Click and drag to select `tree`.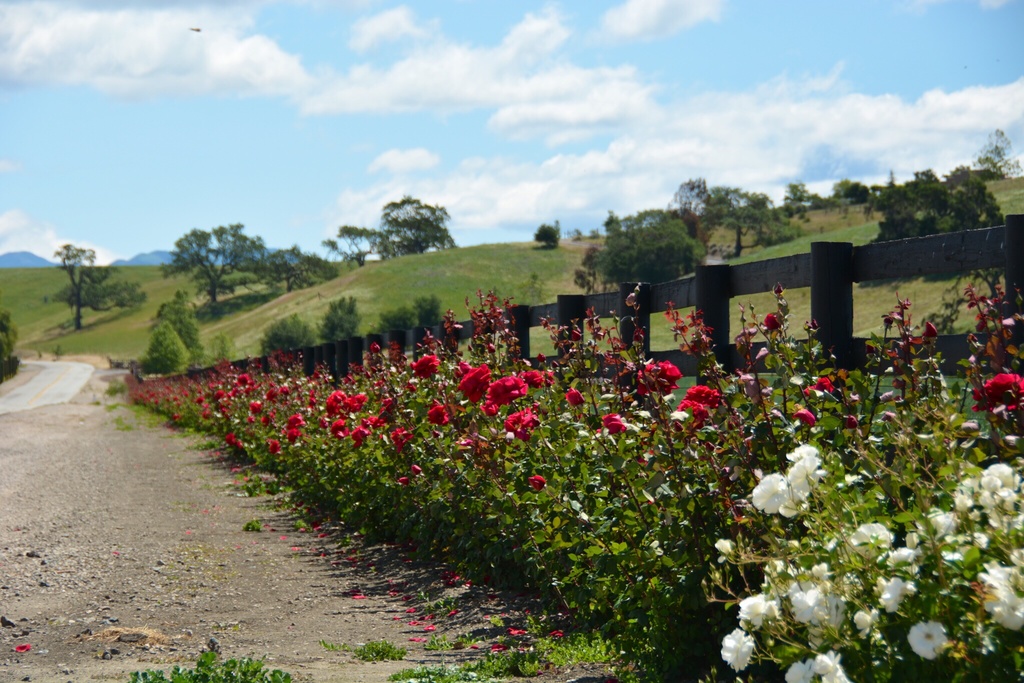
Selection: [left=536, top=229, right=558, bottom=254].
